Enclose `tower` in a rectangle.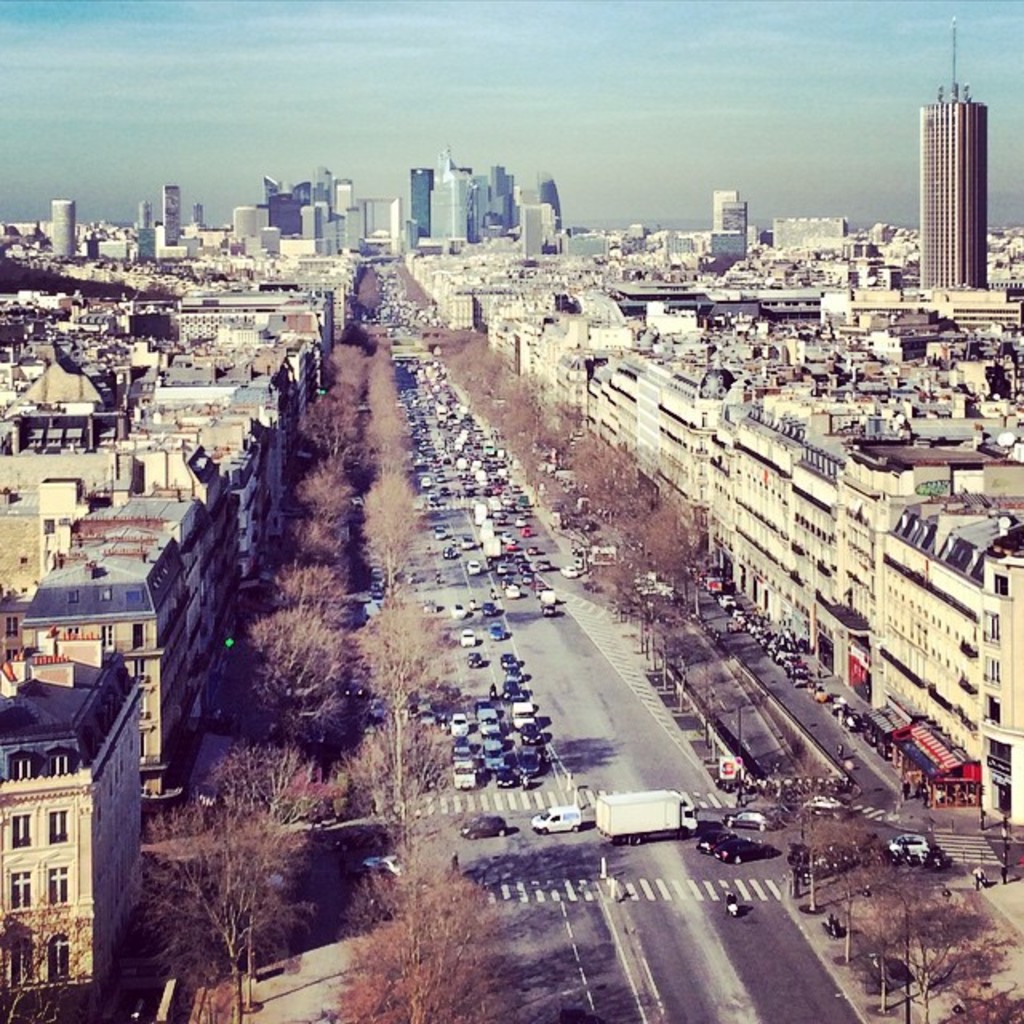
bbox=(46, 197, 78, 264).
